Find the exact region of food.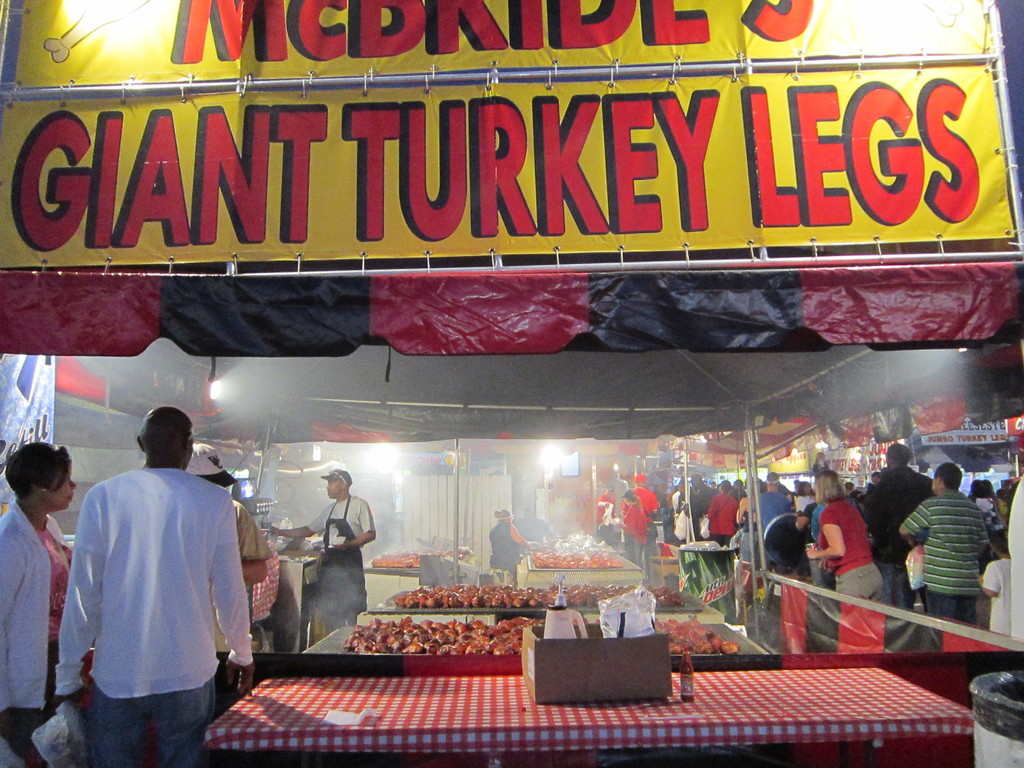
Exact region: [390,582,689,610].
